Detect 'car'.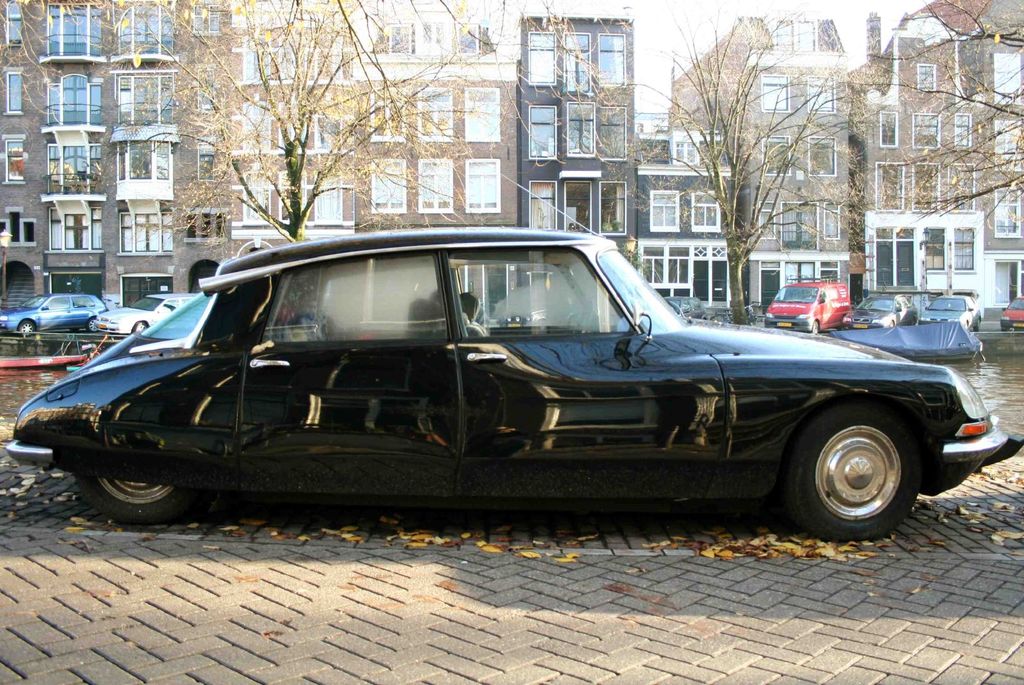
Detected at [x1=5, y1=170, x2=1021, y2=542].
